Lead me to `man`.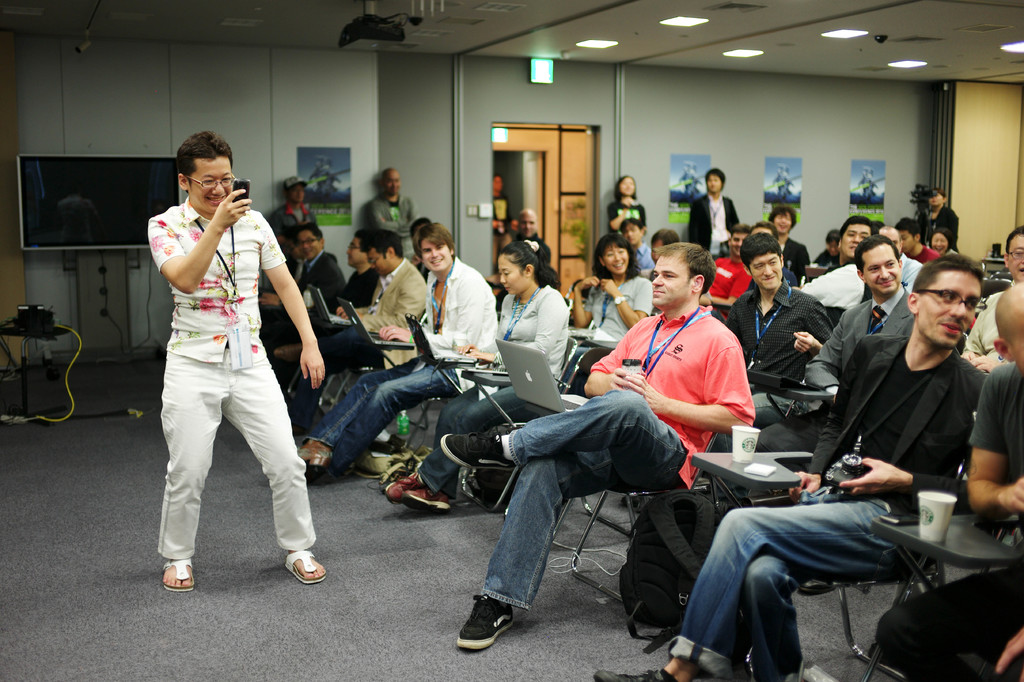
Lead to bbox=(868, 281, 1023, 681).
